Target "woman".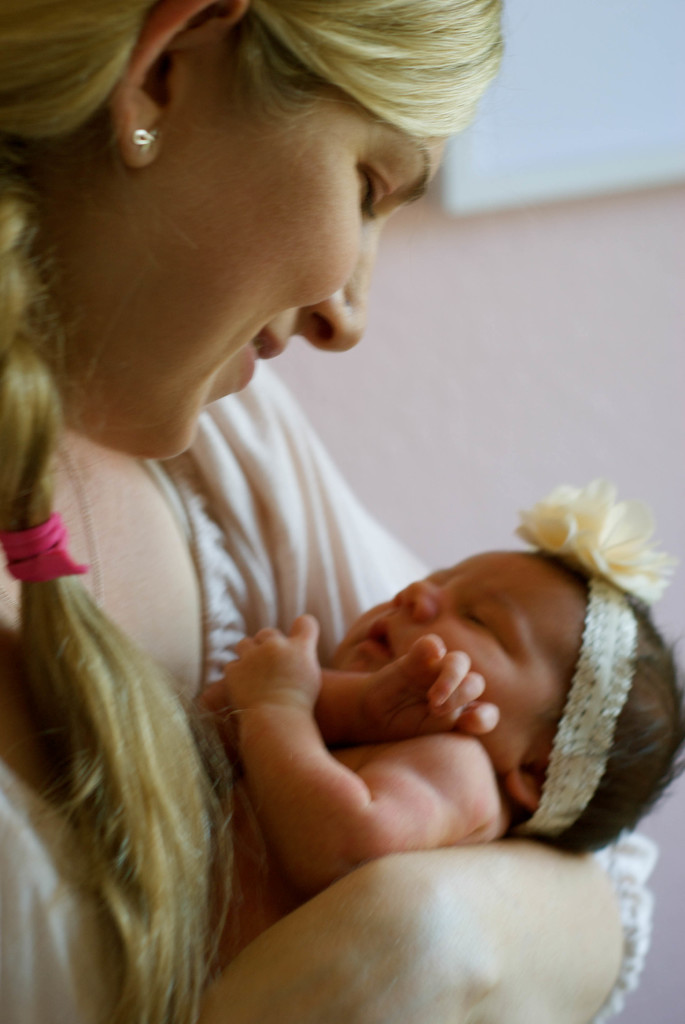
Target region: region(0, 19, 587, 935).
